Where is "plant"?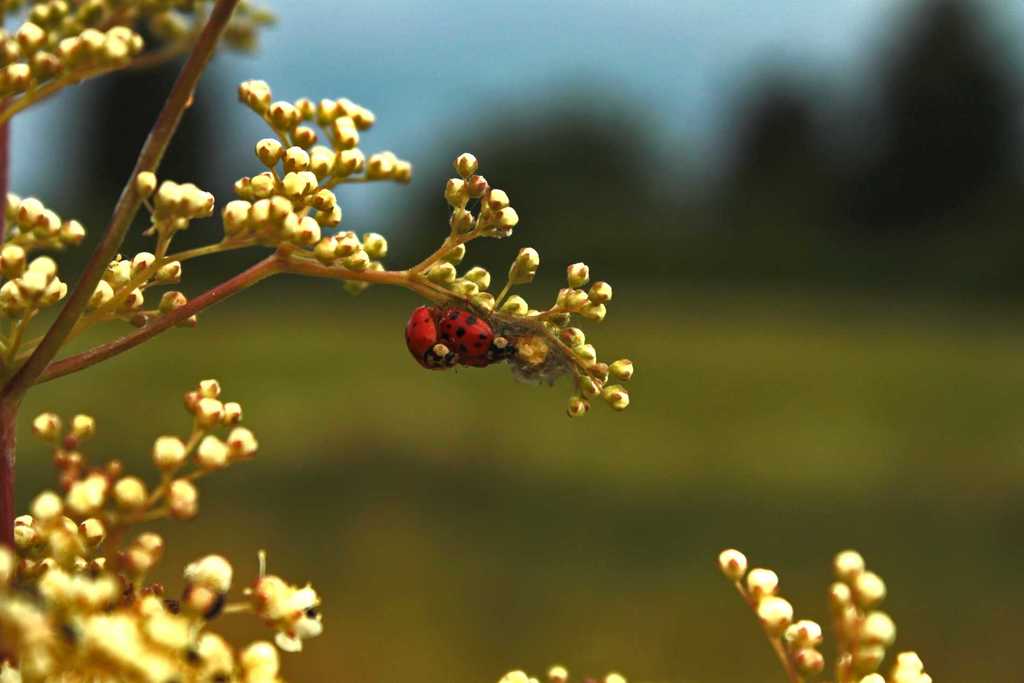
0, 0, 955, 682.
